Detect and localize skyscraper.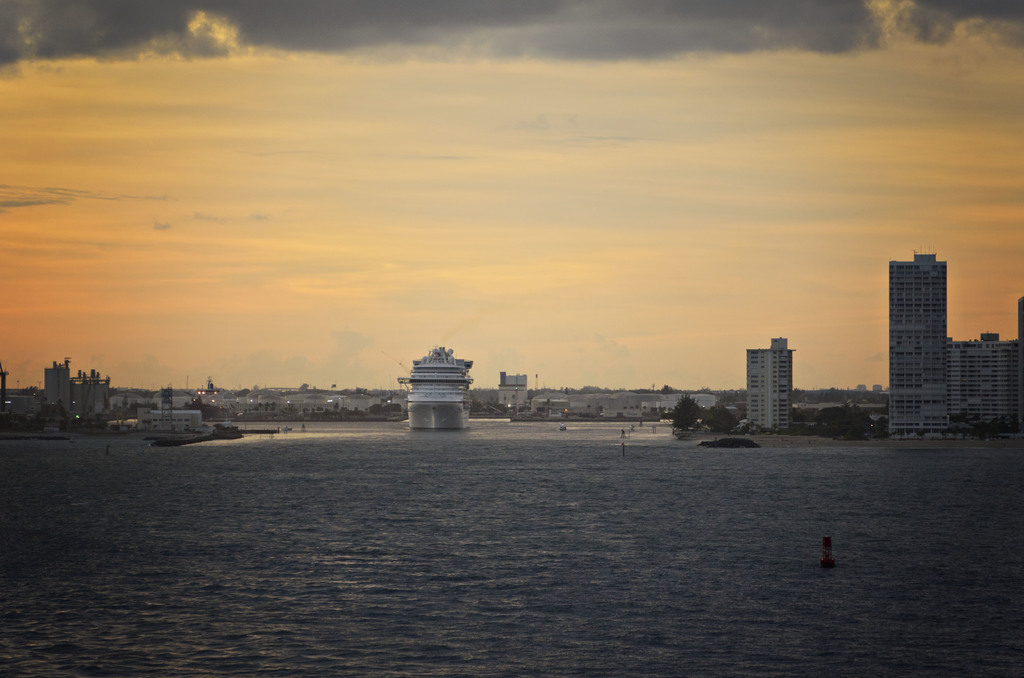
Localized at locate(753, 333, 798, 430).
